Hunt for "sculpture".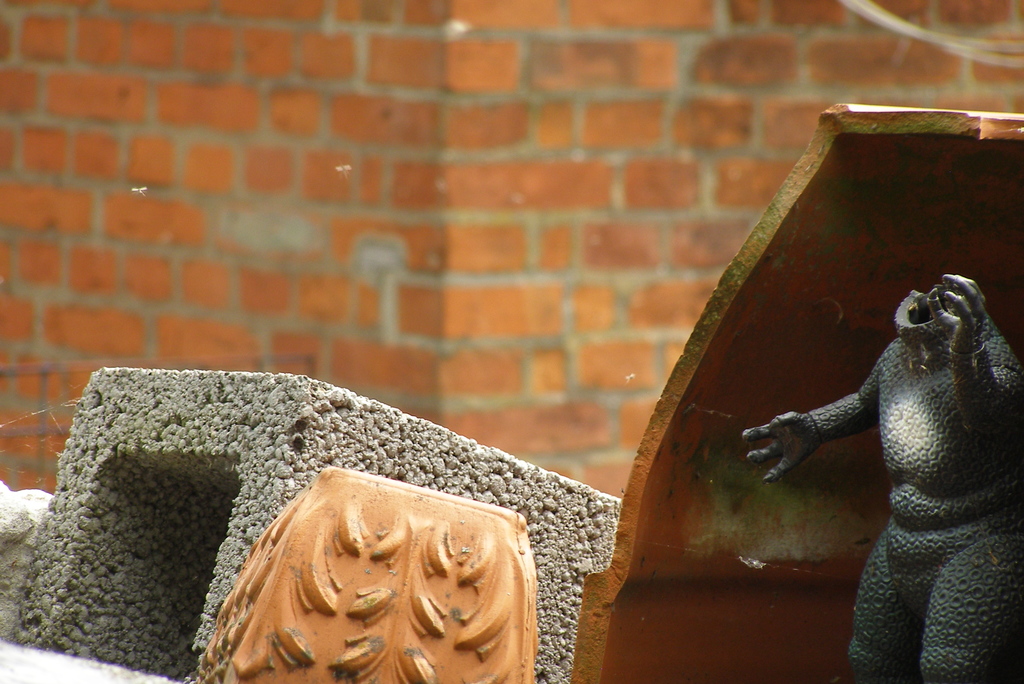
Hunted down at 189:455:553:676.
